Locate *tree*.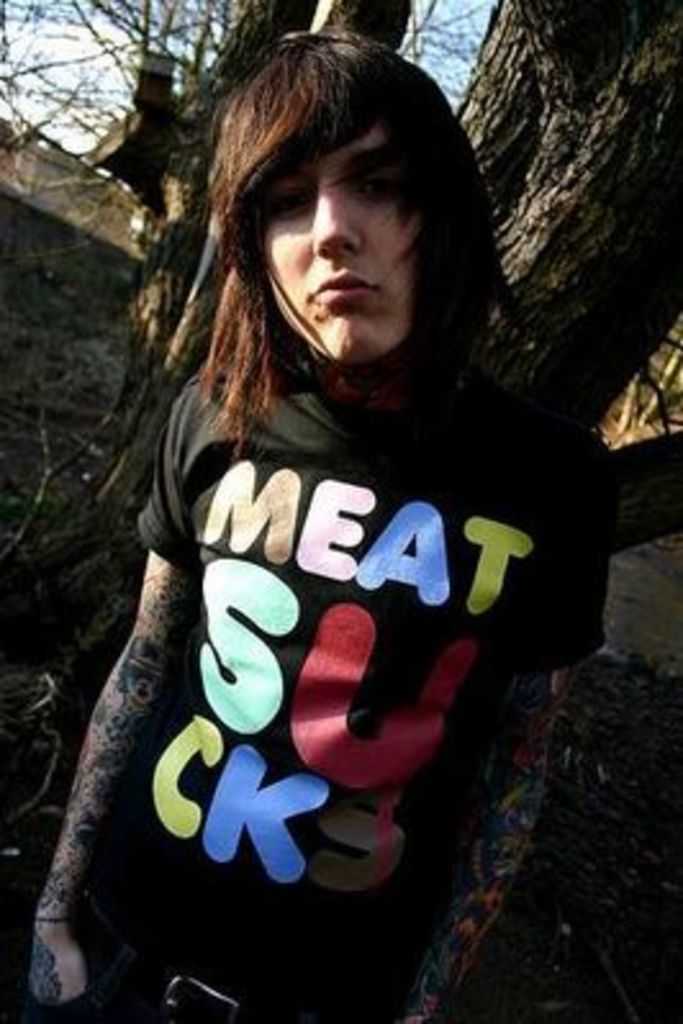
Bounding box: Rect(5, 0, 680, 721).
